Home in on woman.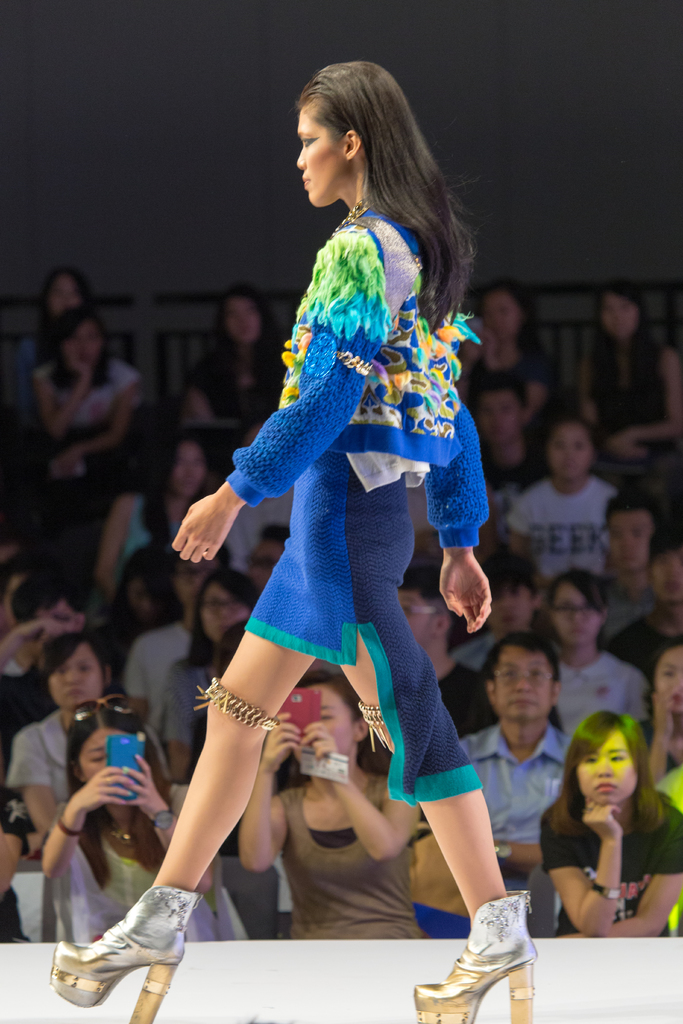
Homed in at bbox=[3, 632, 164, 829].
